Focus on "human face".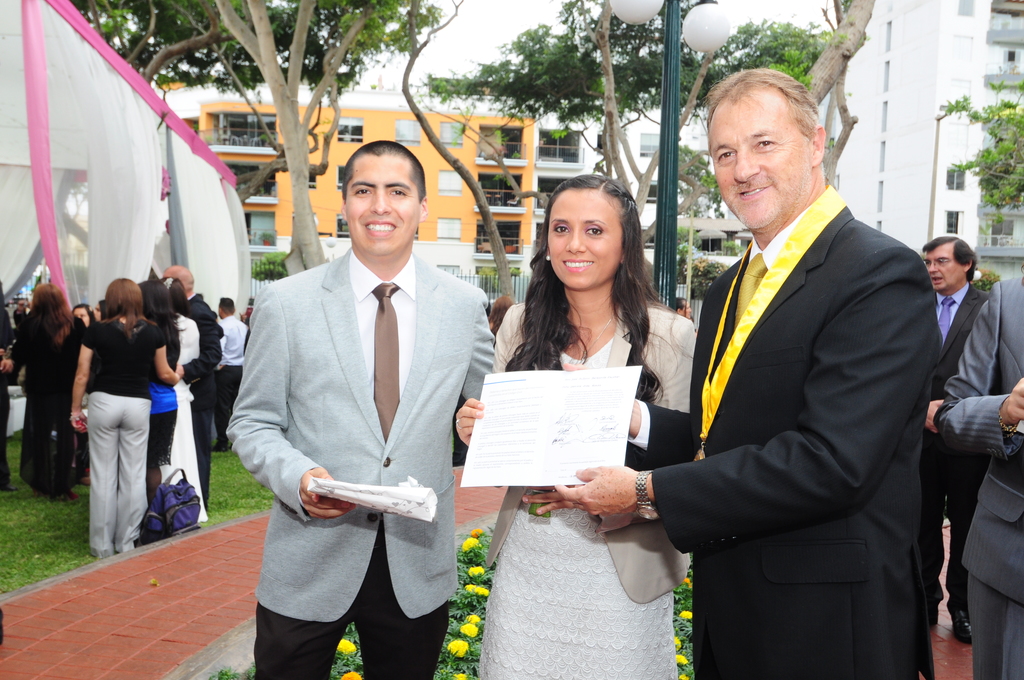
Focused at [705, 89, 817, 223].
